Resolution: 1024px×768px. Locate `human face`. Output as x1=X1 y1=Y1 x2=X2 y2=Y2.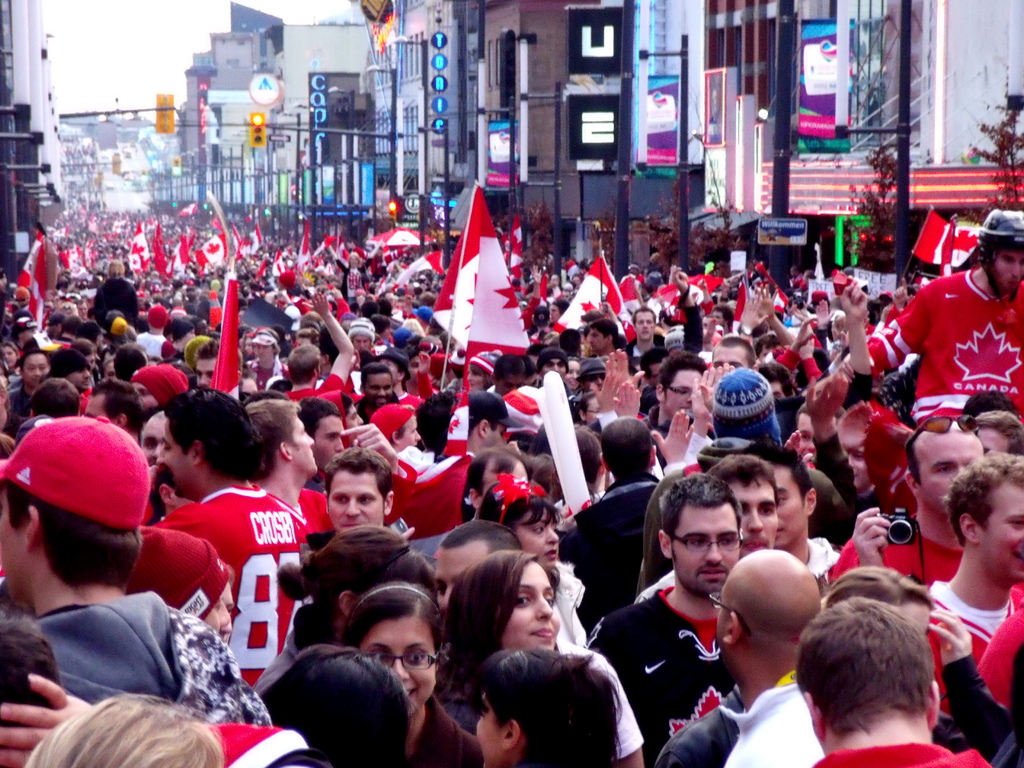
x1=195 y1=359 x2=214 y2=383.
